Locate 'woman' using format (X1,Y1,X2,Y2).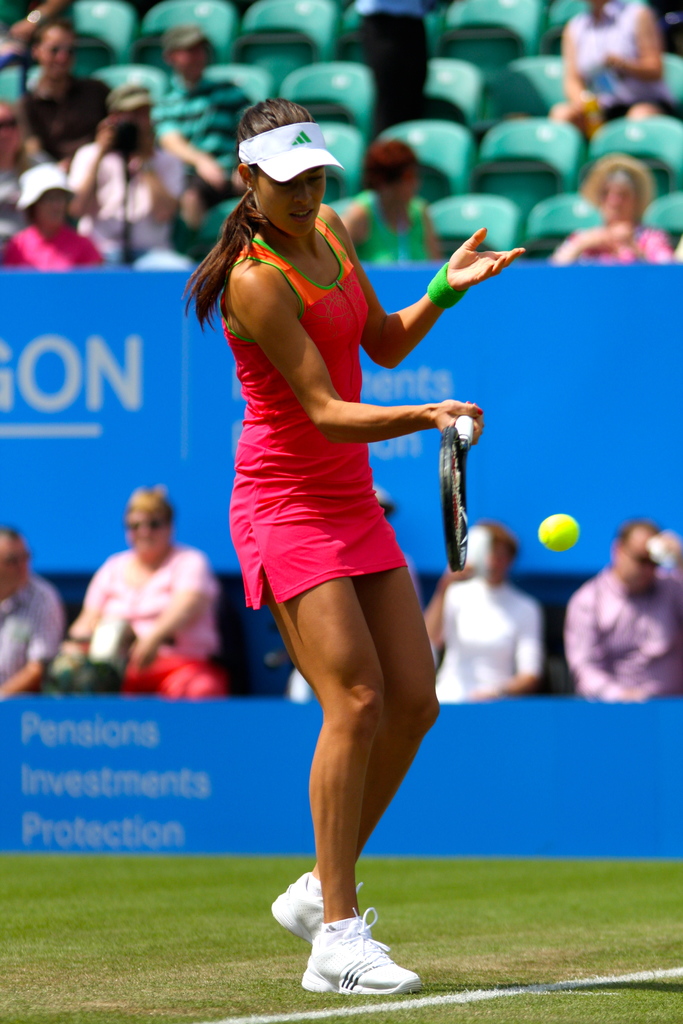
(432,522,538,704).
